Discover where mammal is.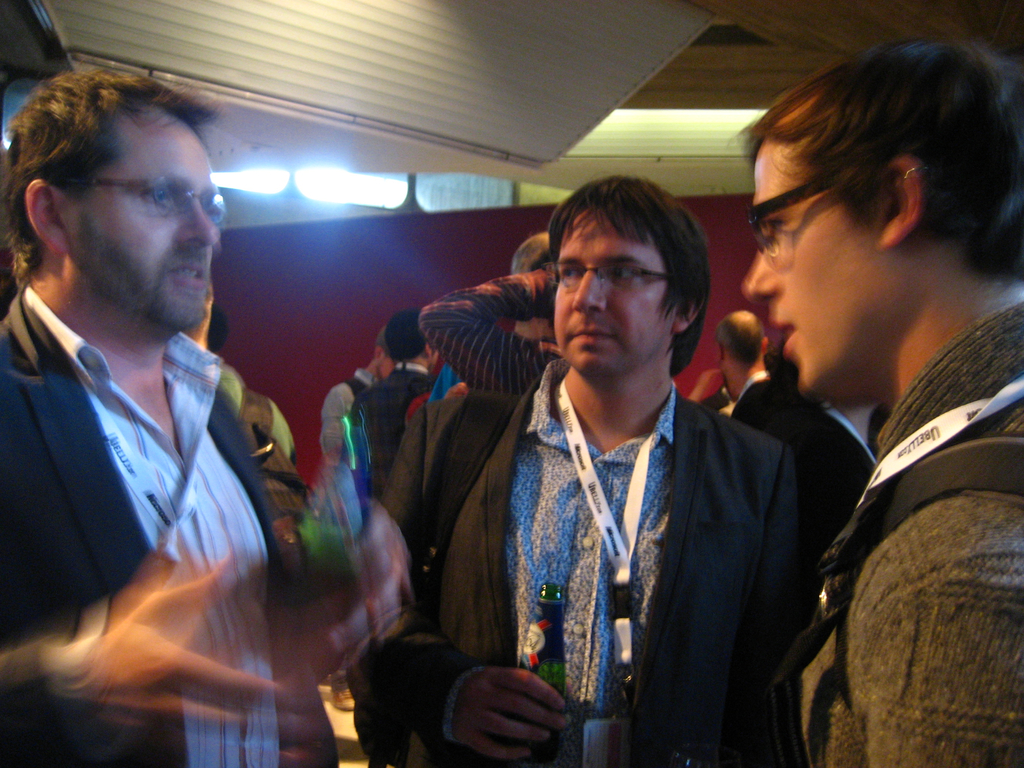
Discovered at (x1=769, y1=362, x2=881, y2=536).
